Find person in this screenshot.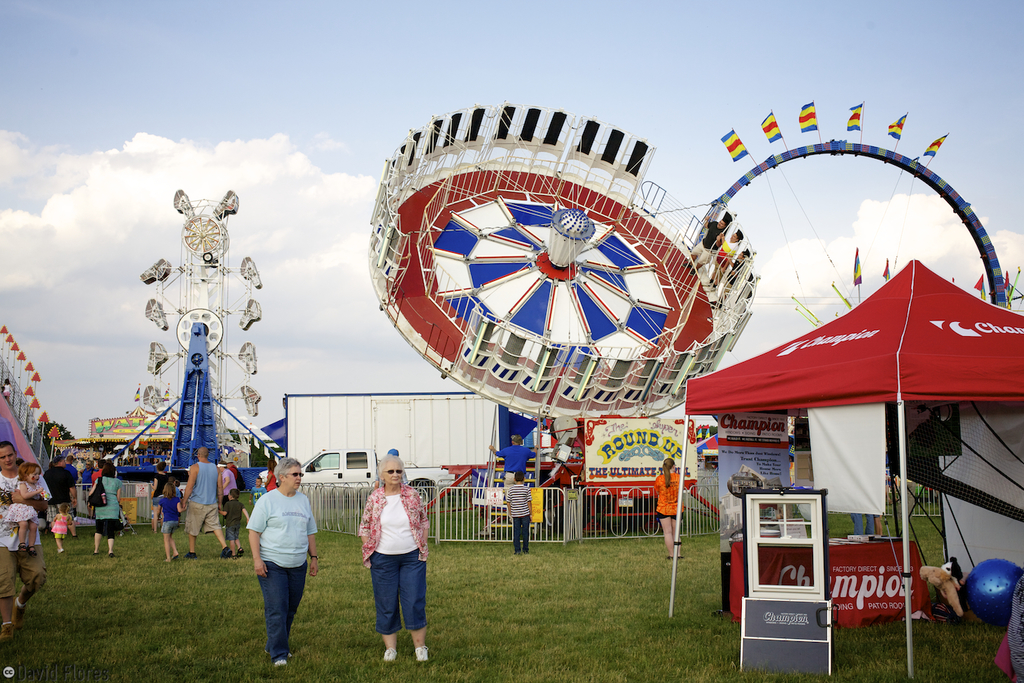
The bounding box for person is region(506, 469, 534, 559).
